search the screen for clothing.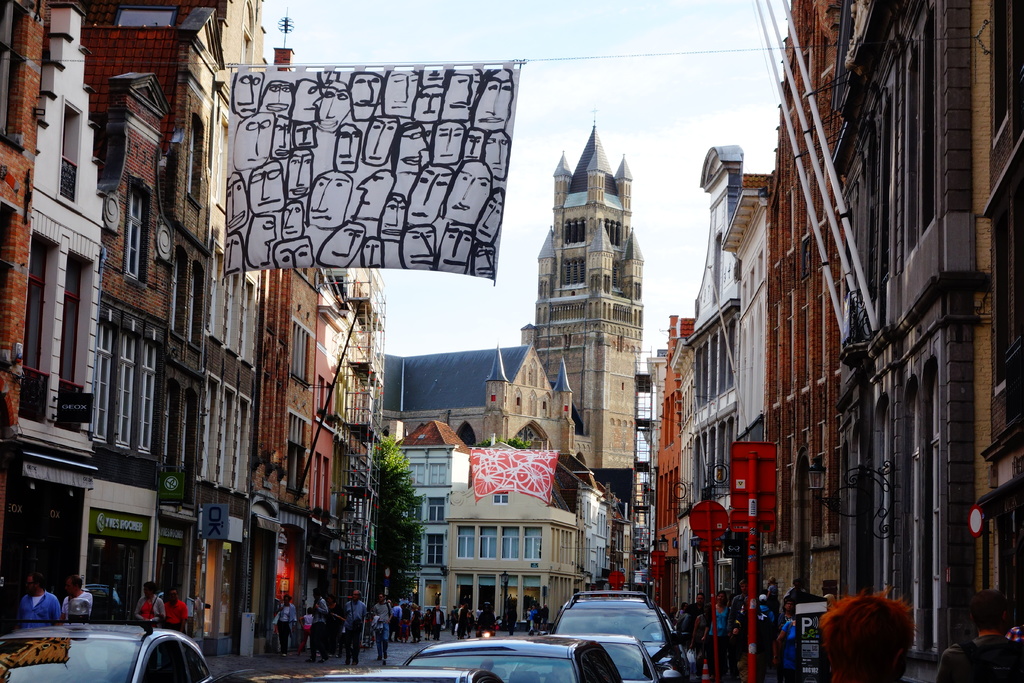
Found at [71,590,91,623].
